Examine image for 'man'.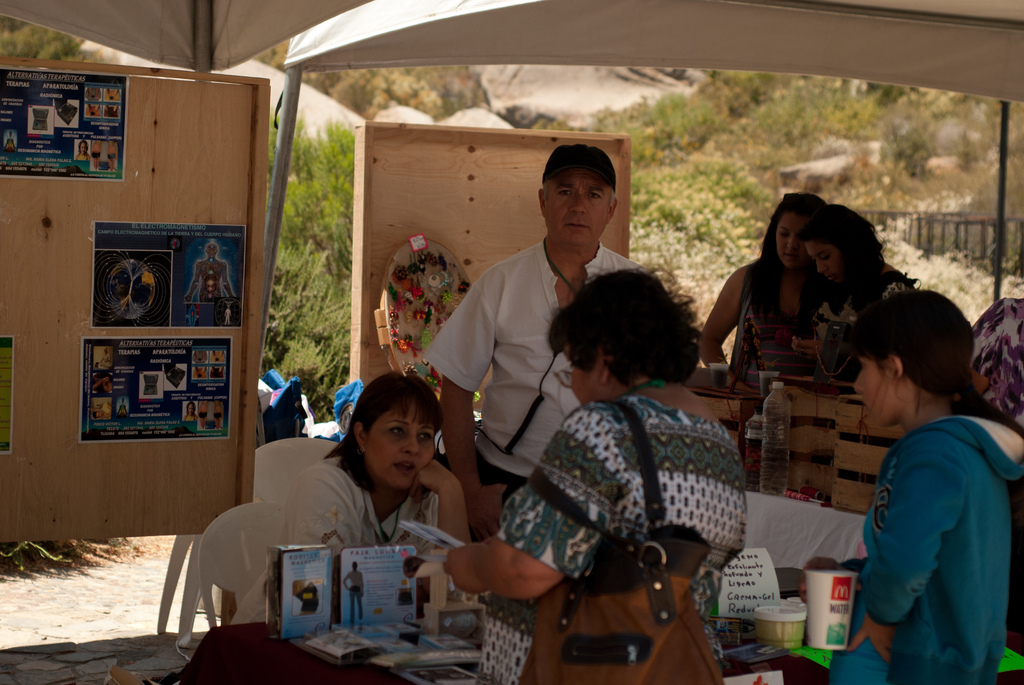
Examination result: [left=422, top=141, right=688, bottom=504].
